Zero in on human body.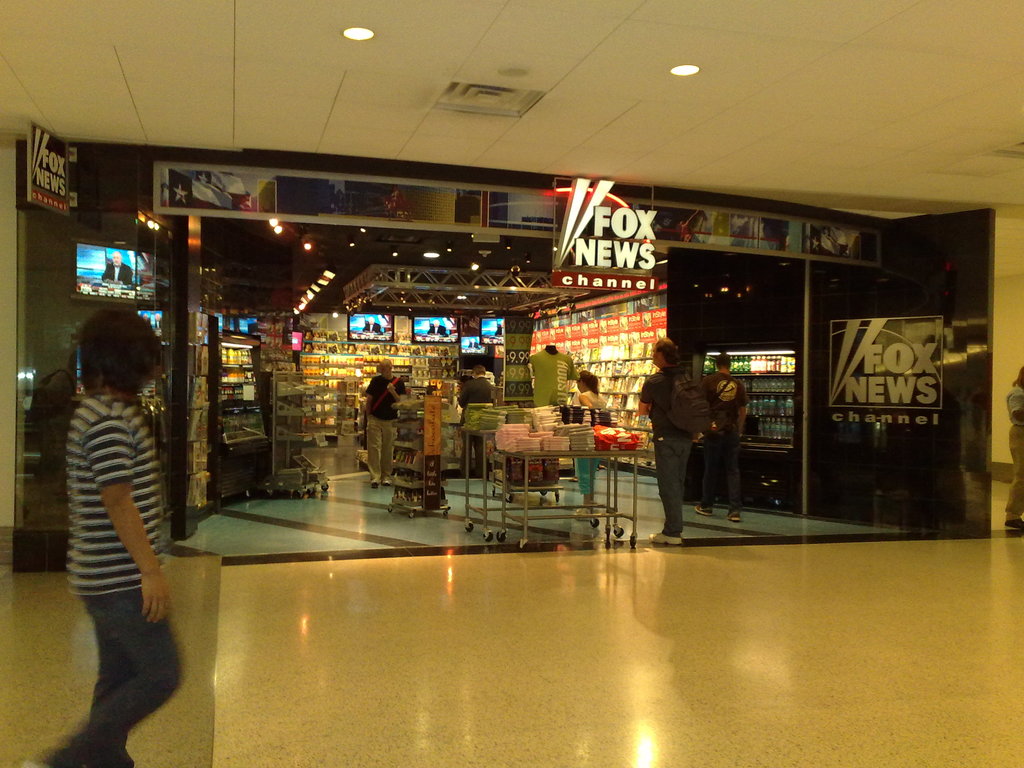
Zeroed in: (x1=367, y1=376, x2=412, y2=484).
